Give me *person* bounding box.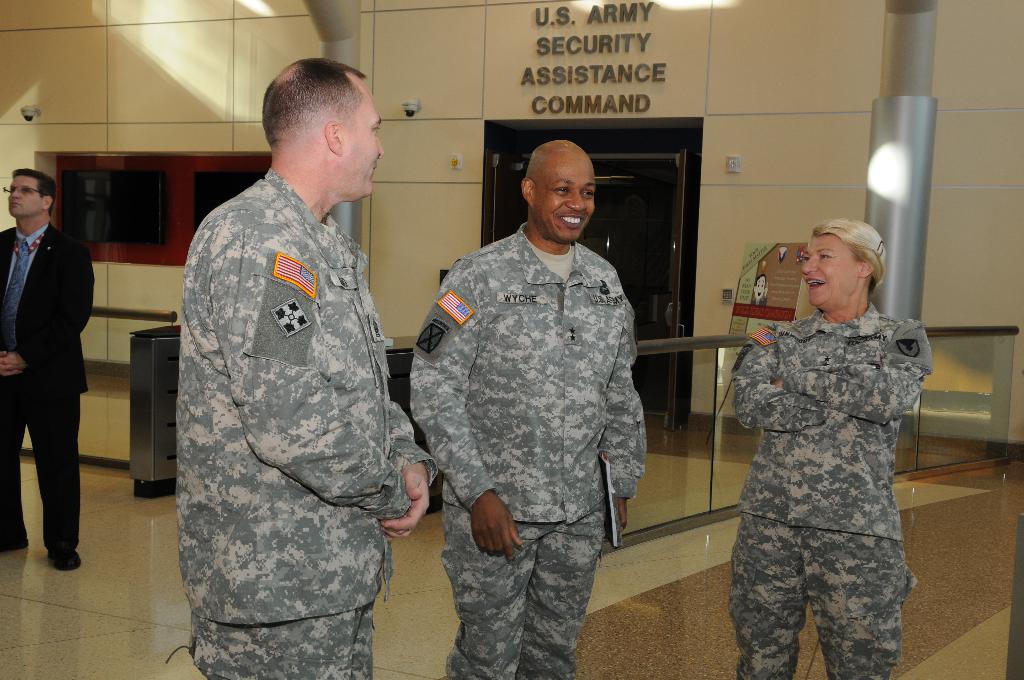
crop(175, 50, 431, 679).
